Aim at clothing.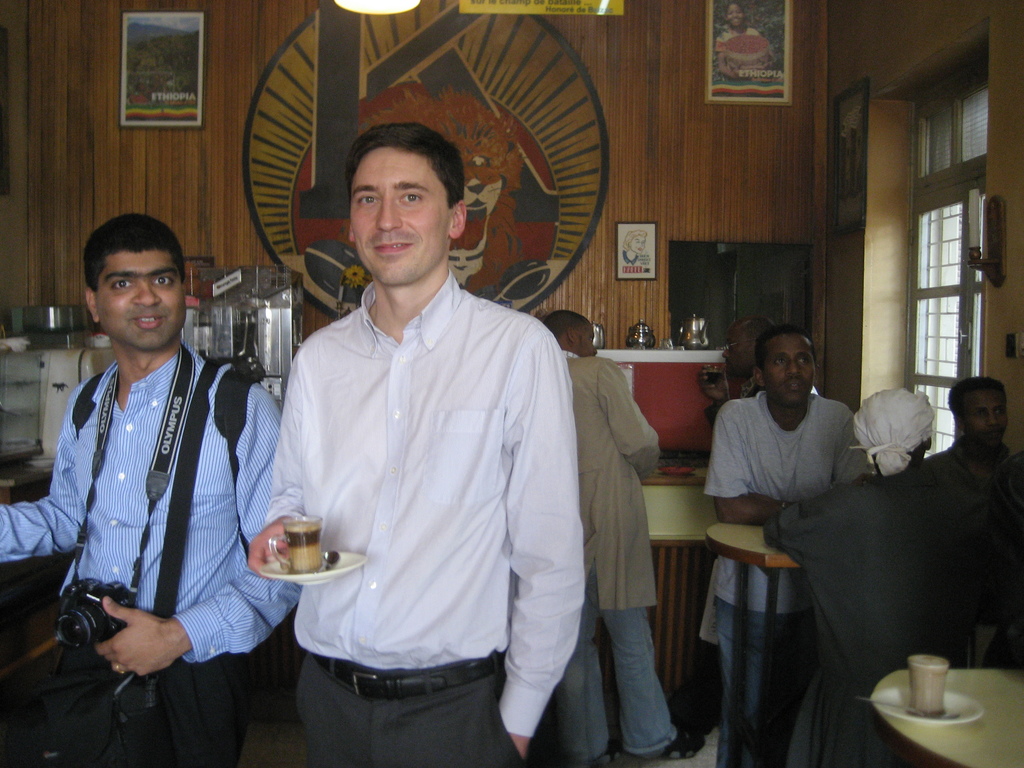
Aimed at region(707, 589, 824, 767).
